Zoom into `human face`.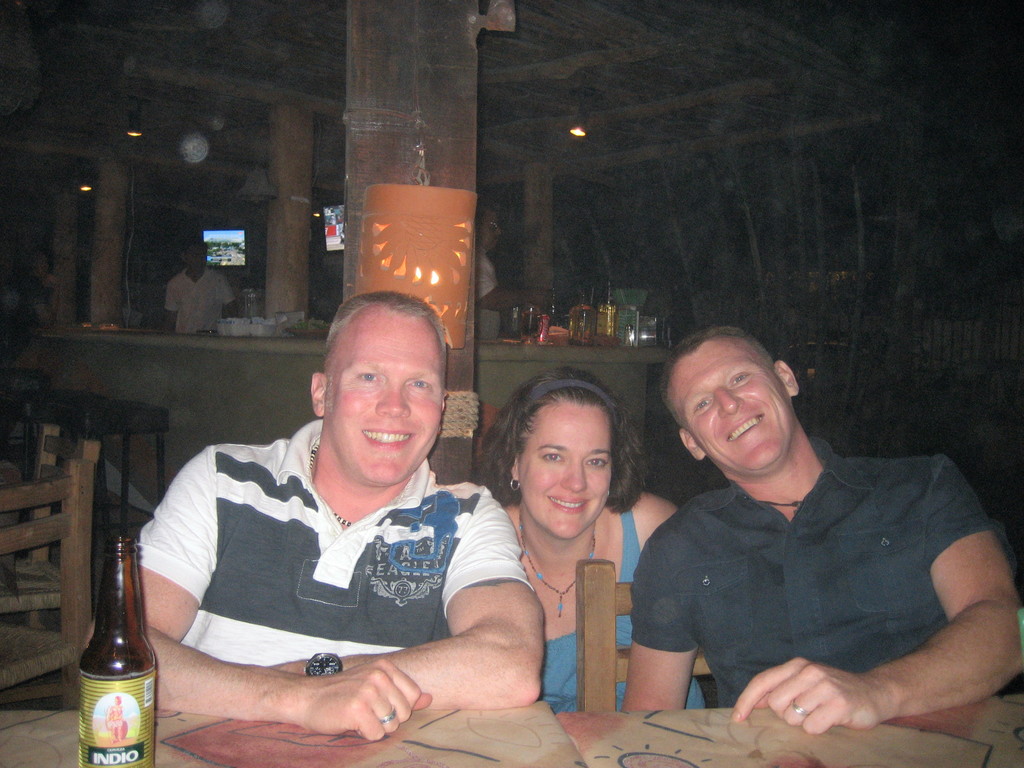
Zoom target: bbox=[516, 404, 614, 541].
